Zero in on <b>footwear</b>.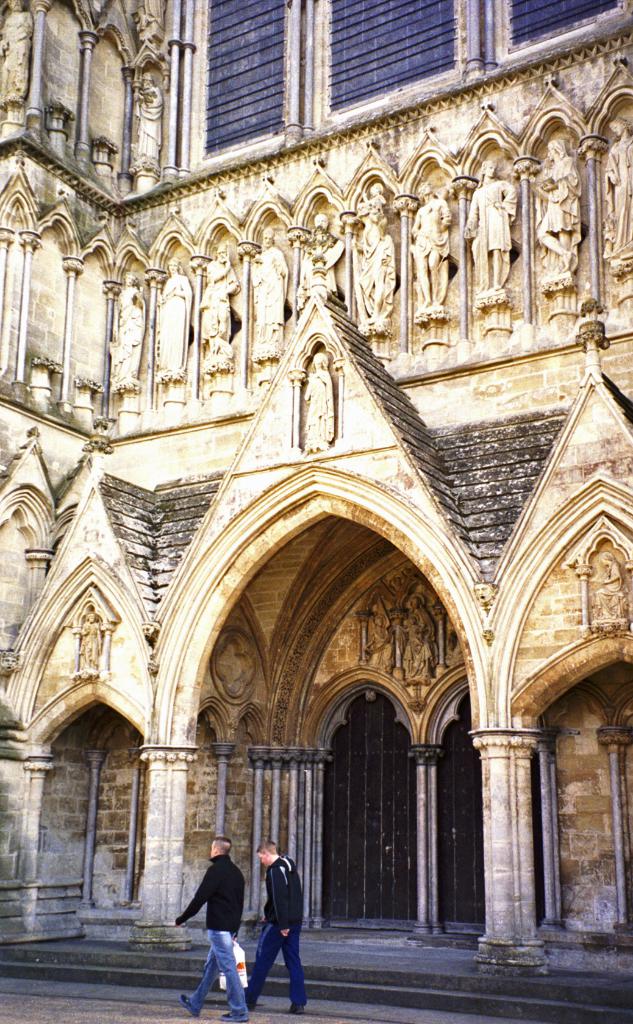
Zeroed in: 181/991/204/1017.
